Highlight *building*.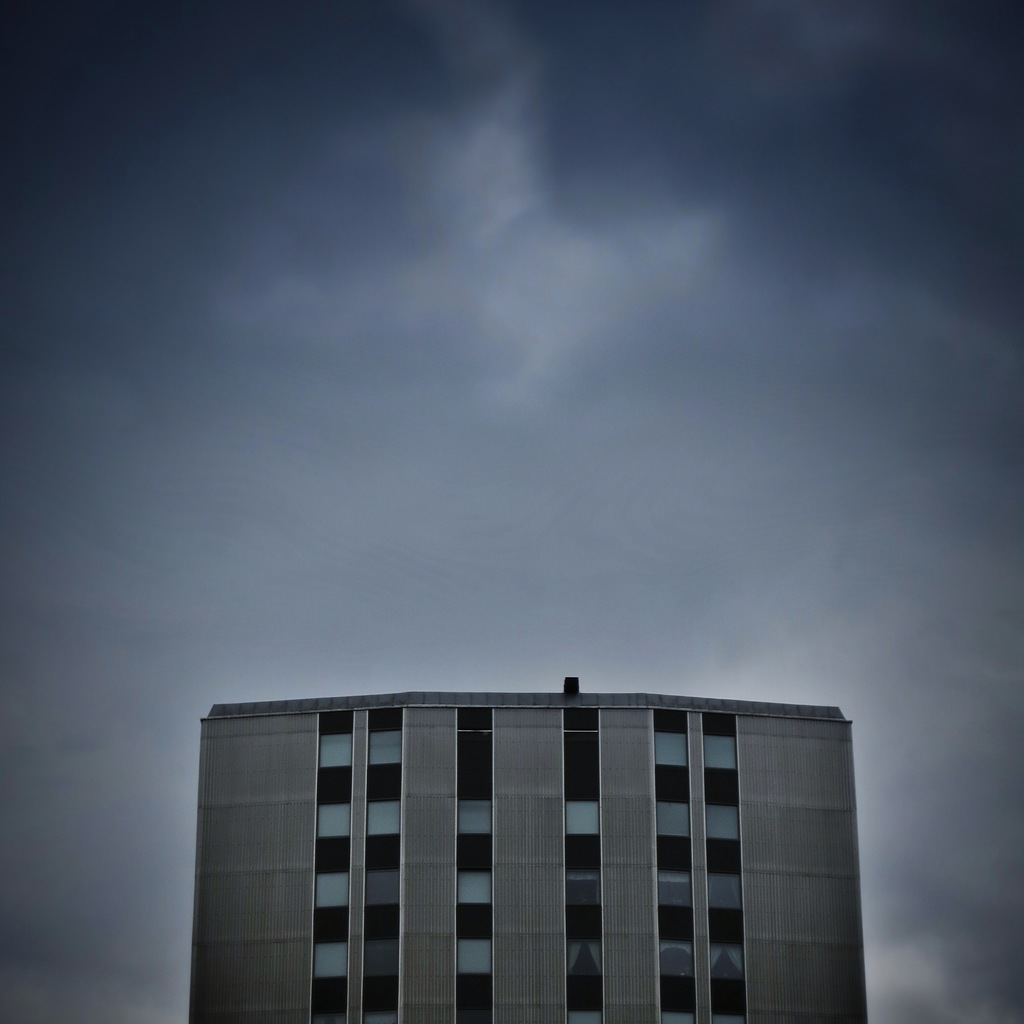
Highlighted region: (190,673,872,1023).
